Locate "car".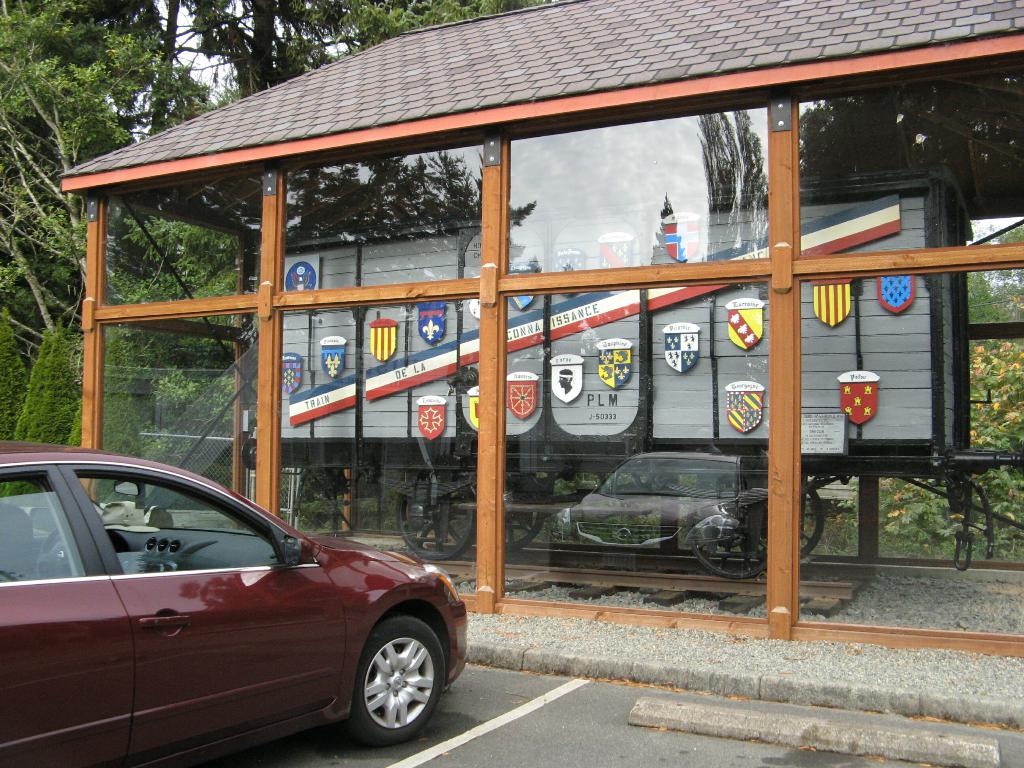
Bounding box: 550 460 770 581.
